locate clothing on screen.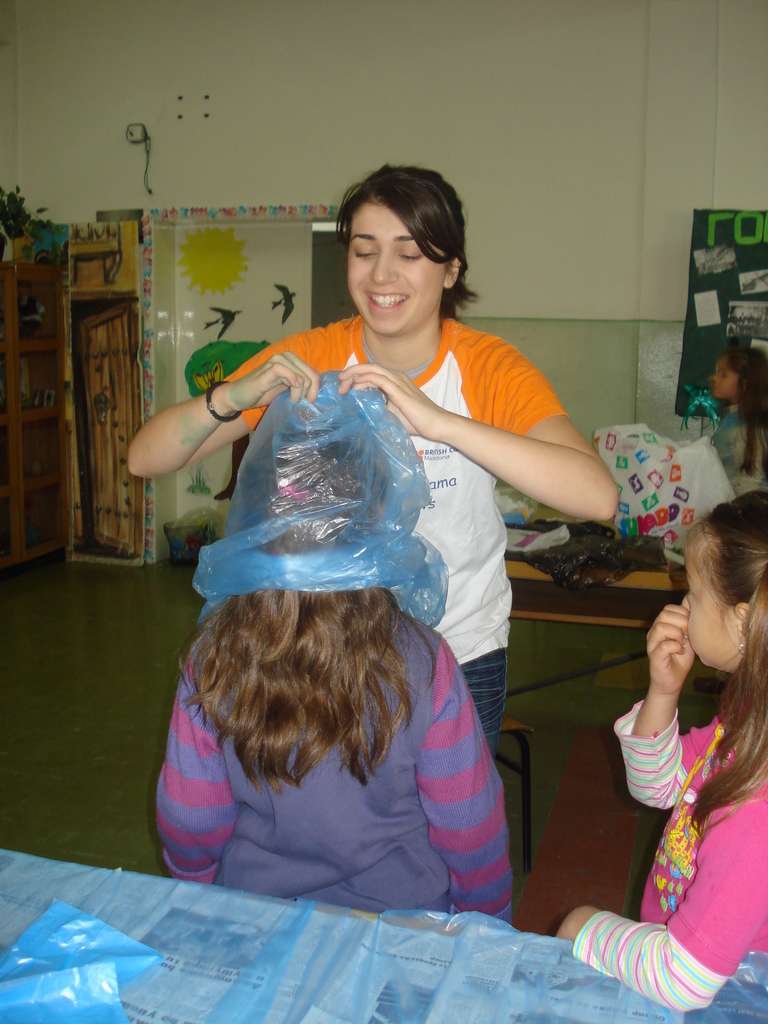
On screen at box(154, 593, 520, 927).
